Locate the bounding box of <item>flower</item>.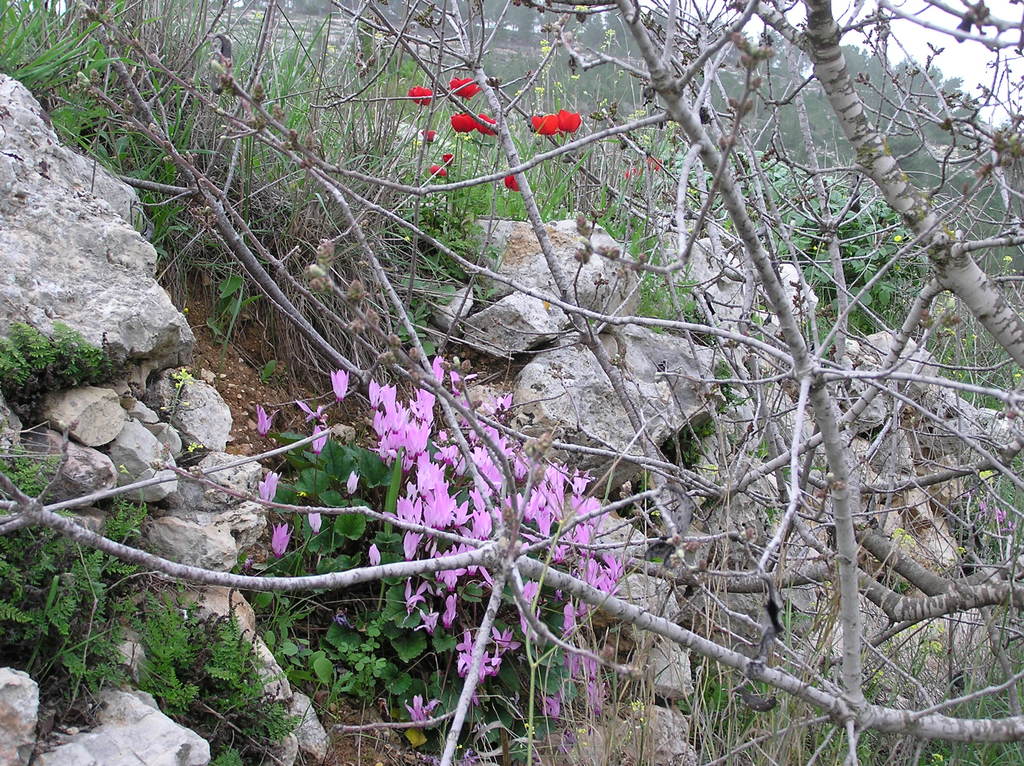
Bounding box: (left=249, top=467, right=284, bottom=511).
